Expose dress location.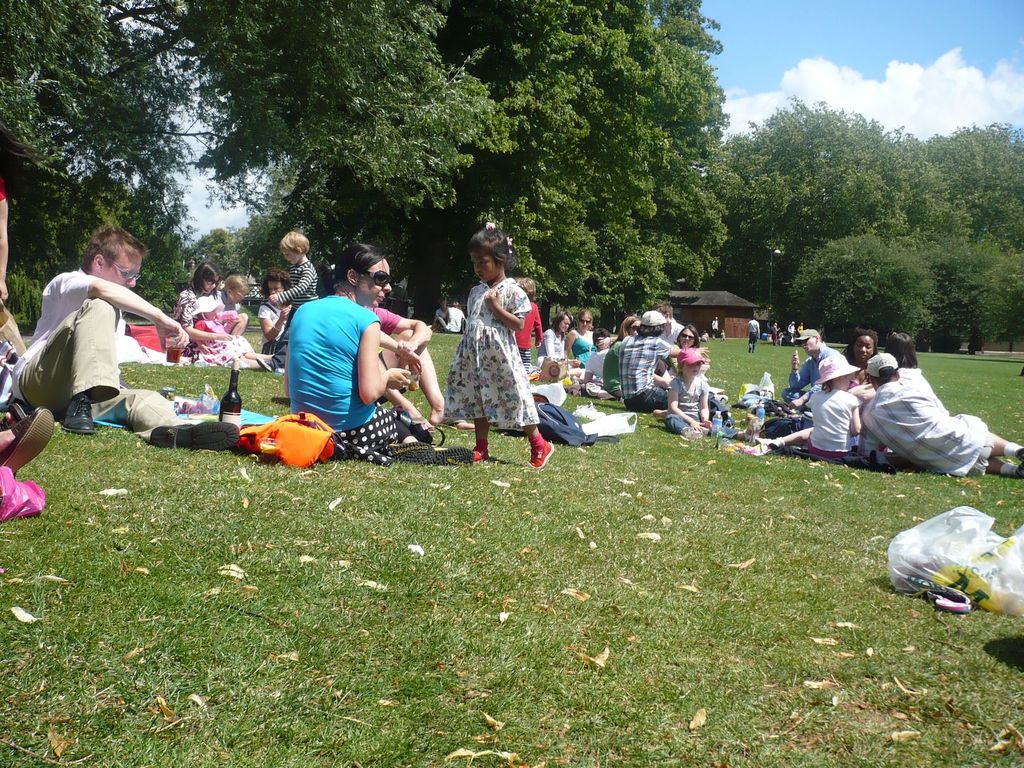
Exposed at 445:276:538:431.
